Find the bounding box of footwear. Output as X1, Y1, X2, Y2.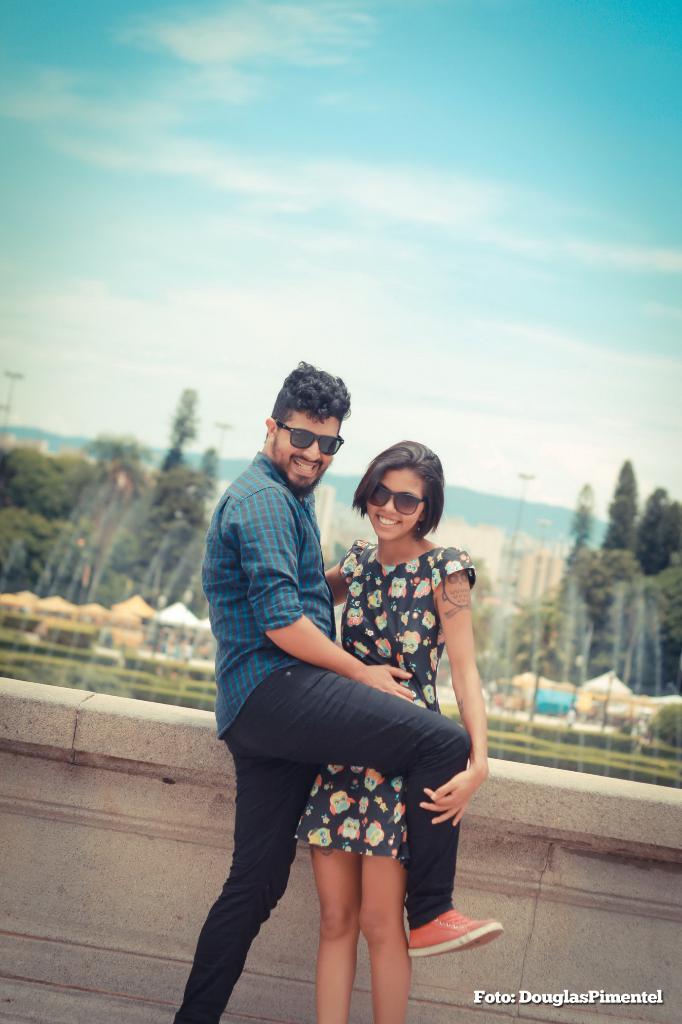
408, 897, 506, 953.
